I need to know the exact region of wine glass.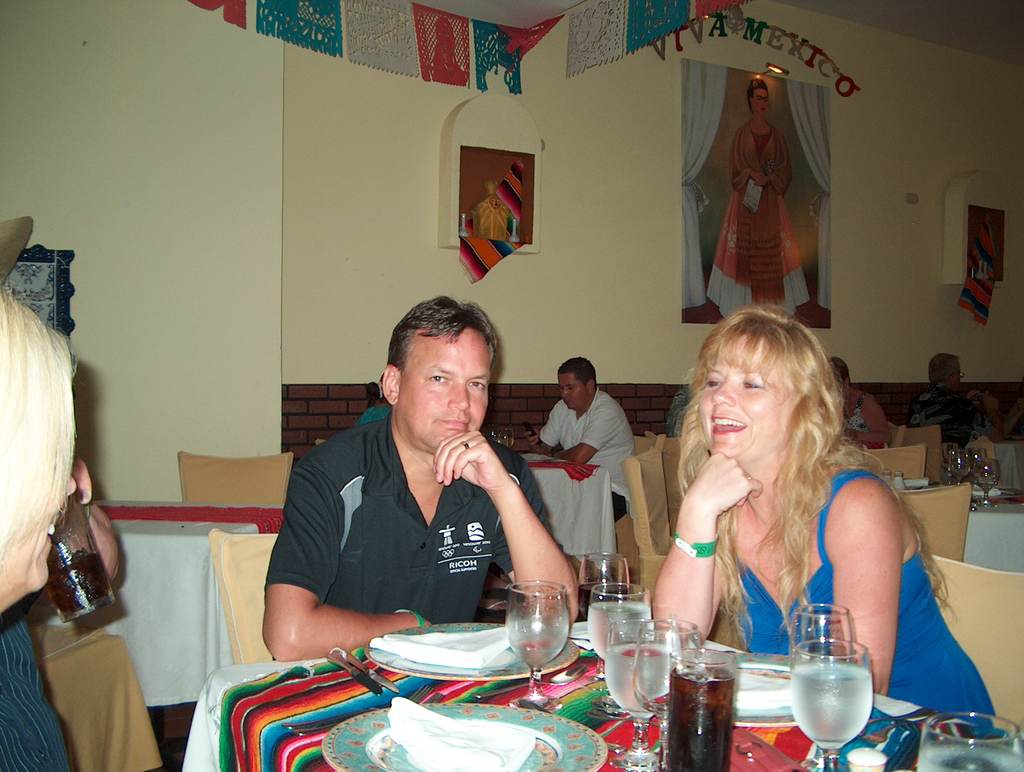
Region: (x1=579, y1=556, x2=632, y2=616).
